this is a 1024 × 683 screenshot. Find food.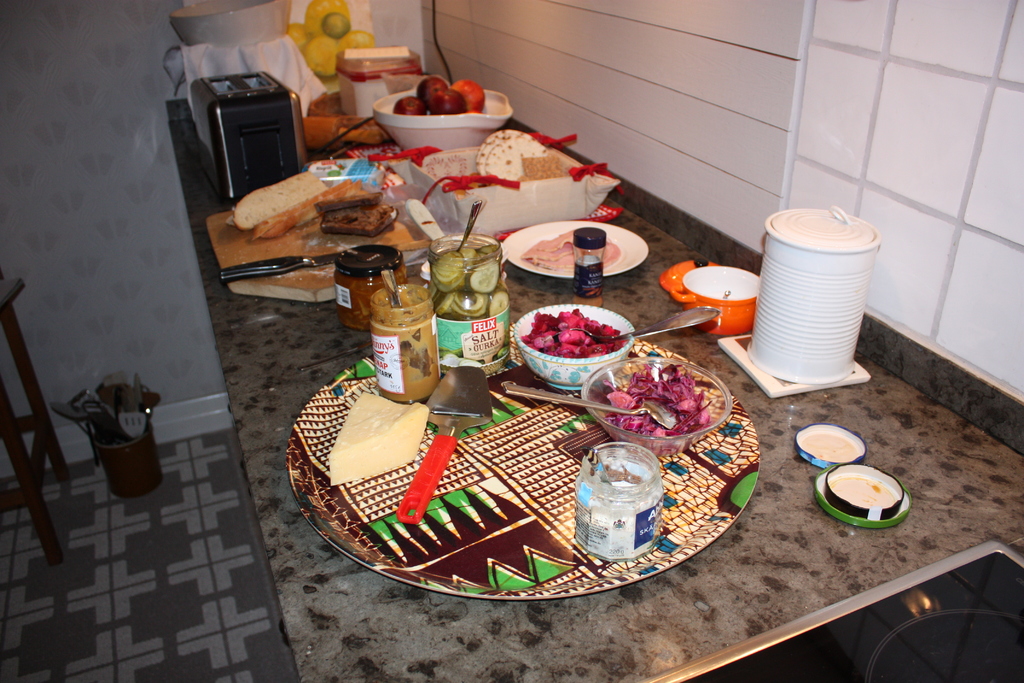
Bounding box: (left=452, top=77, right=484, bottom=114).
